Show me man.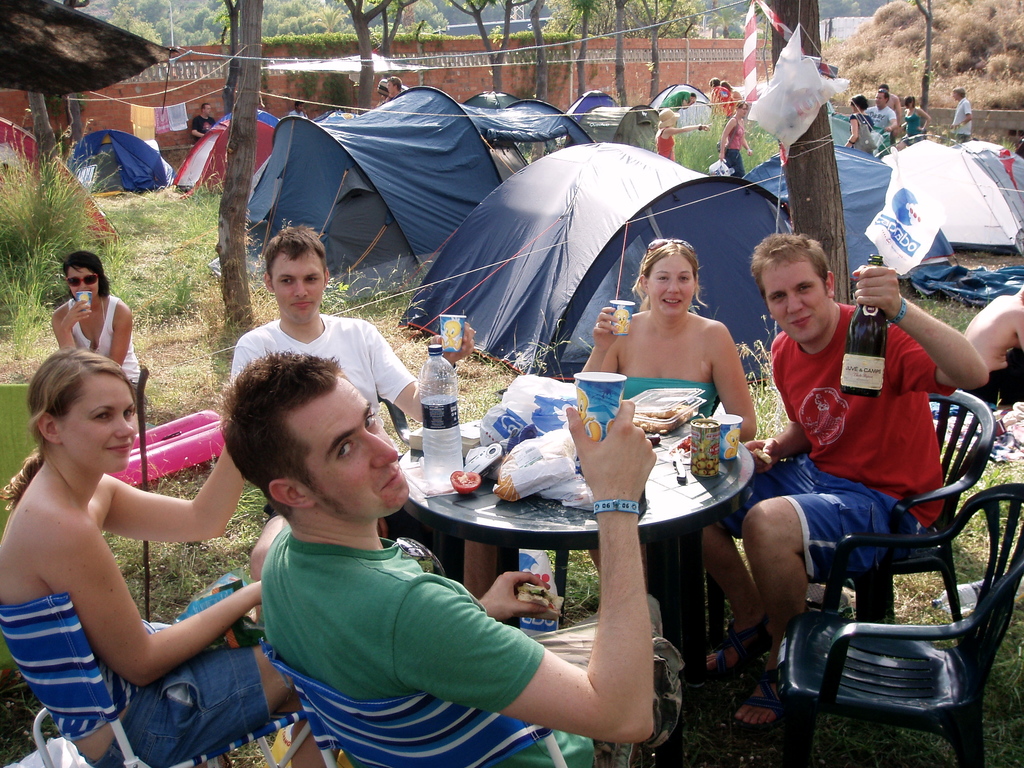
man is here: select_region(385, 75, 401, 99).
